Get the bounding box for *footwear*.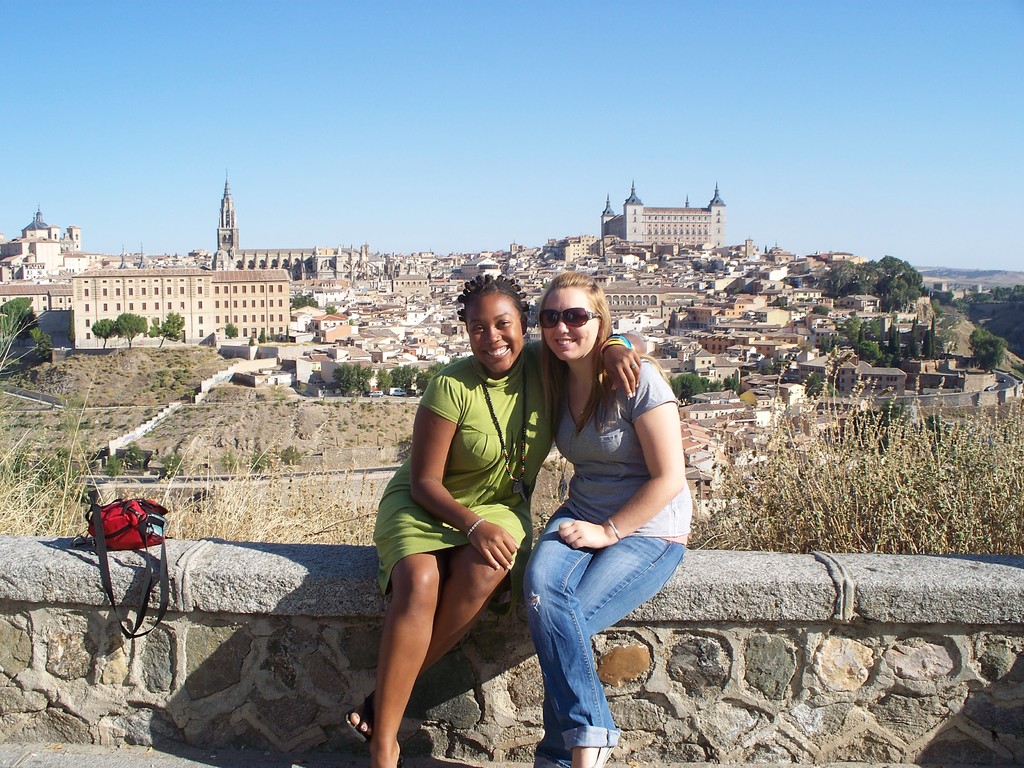
x1=534 y1=753 x2=561 y2=767.
